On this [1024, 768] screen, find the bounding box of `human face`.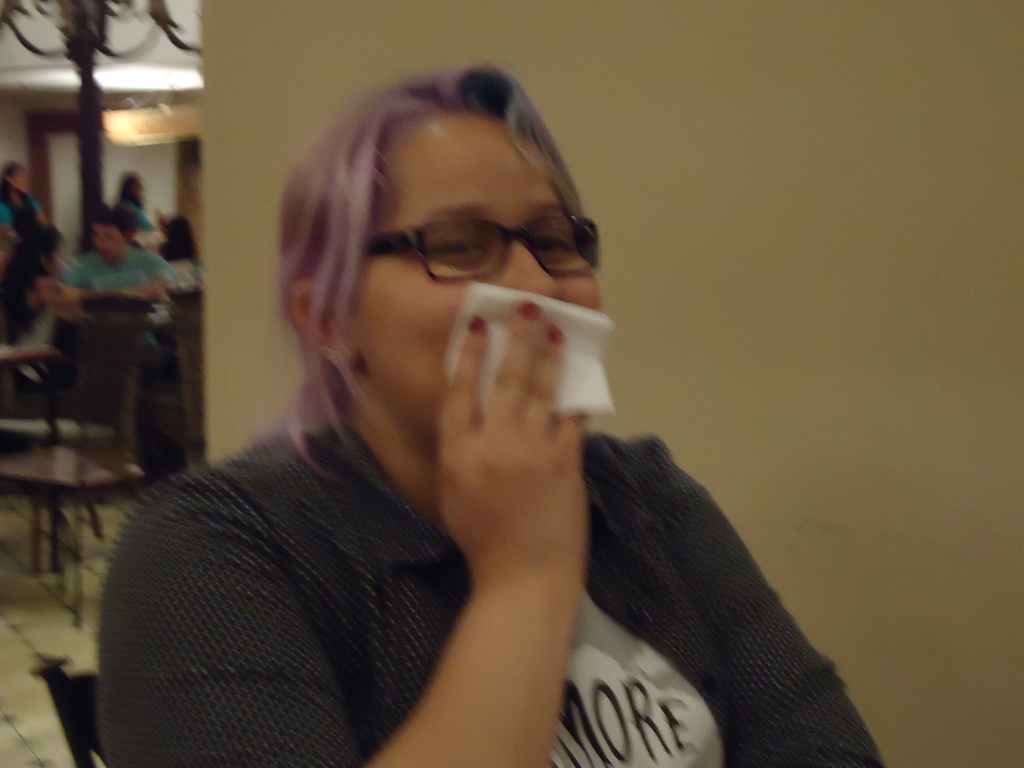
Bounding box: left=90, top=224, right=123, bottom=256.
